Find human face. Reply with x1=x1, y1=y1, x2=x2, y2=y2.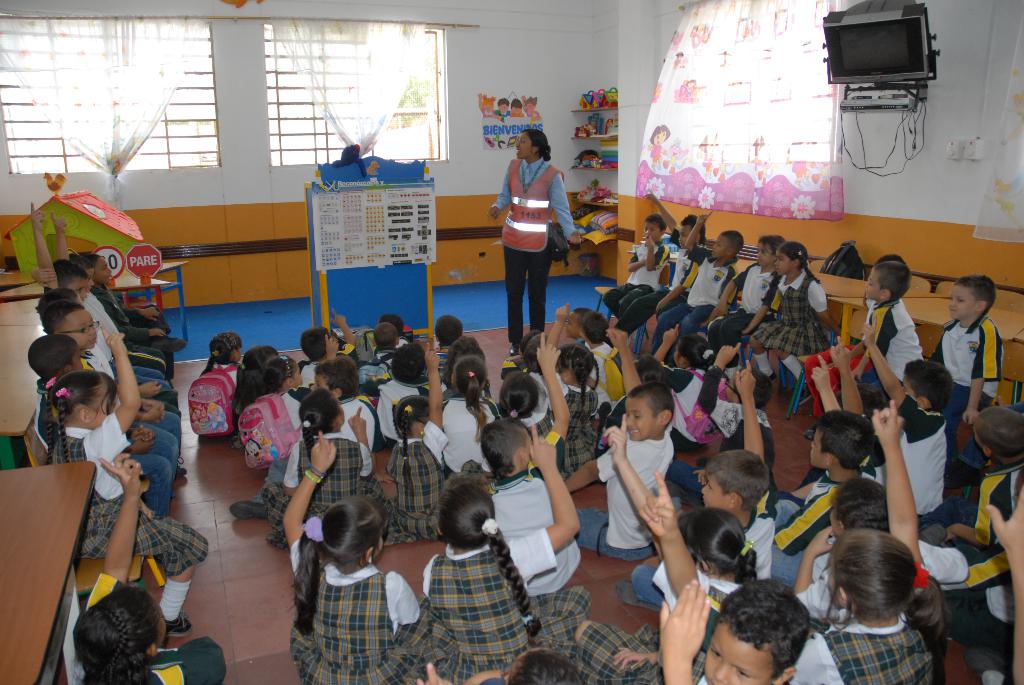
x1=700, y1=473, x2=726, y2=506.
